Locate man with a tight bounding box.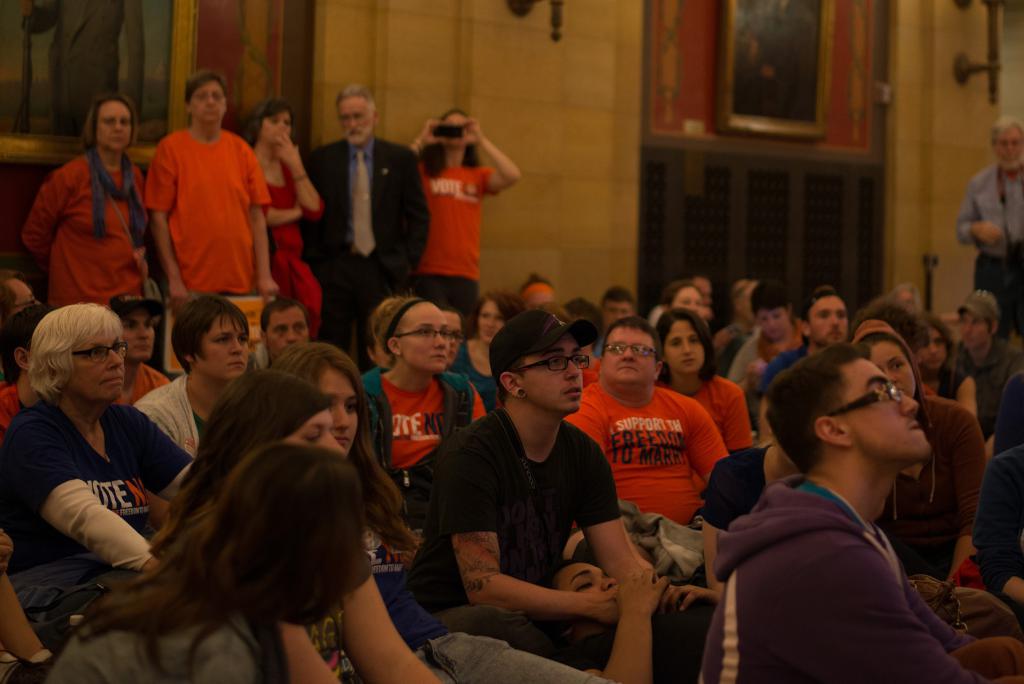
bbox=[956, 116, 1023, 326].
